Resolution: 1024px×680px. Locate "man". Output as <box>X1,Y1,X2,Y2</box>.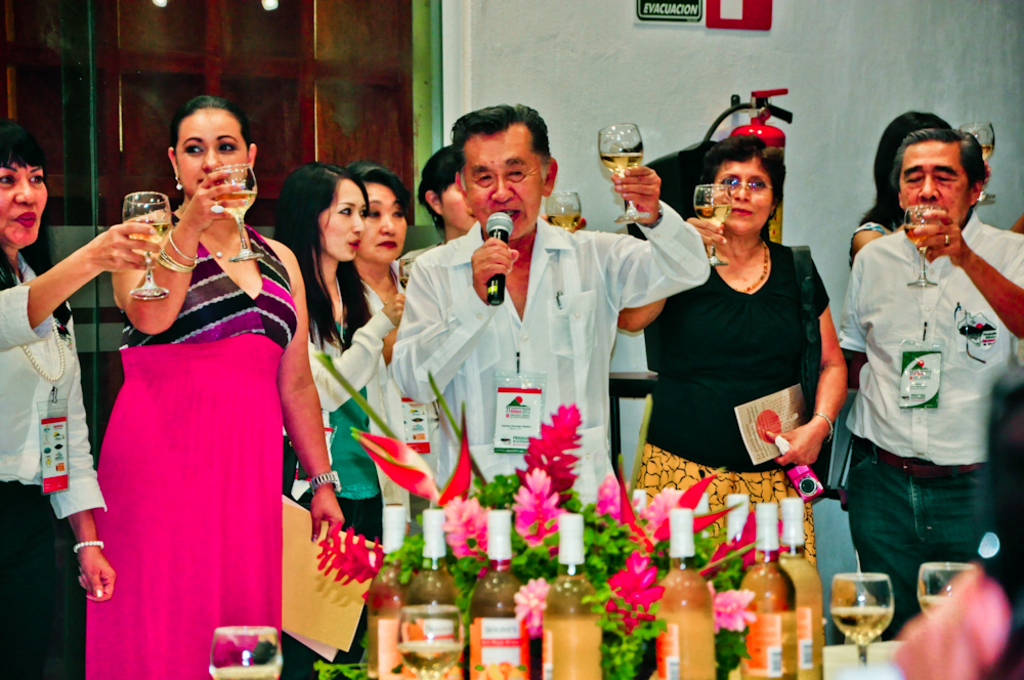
<box>825,111,1020,625</box>.
